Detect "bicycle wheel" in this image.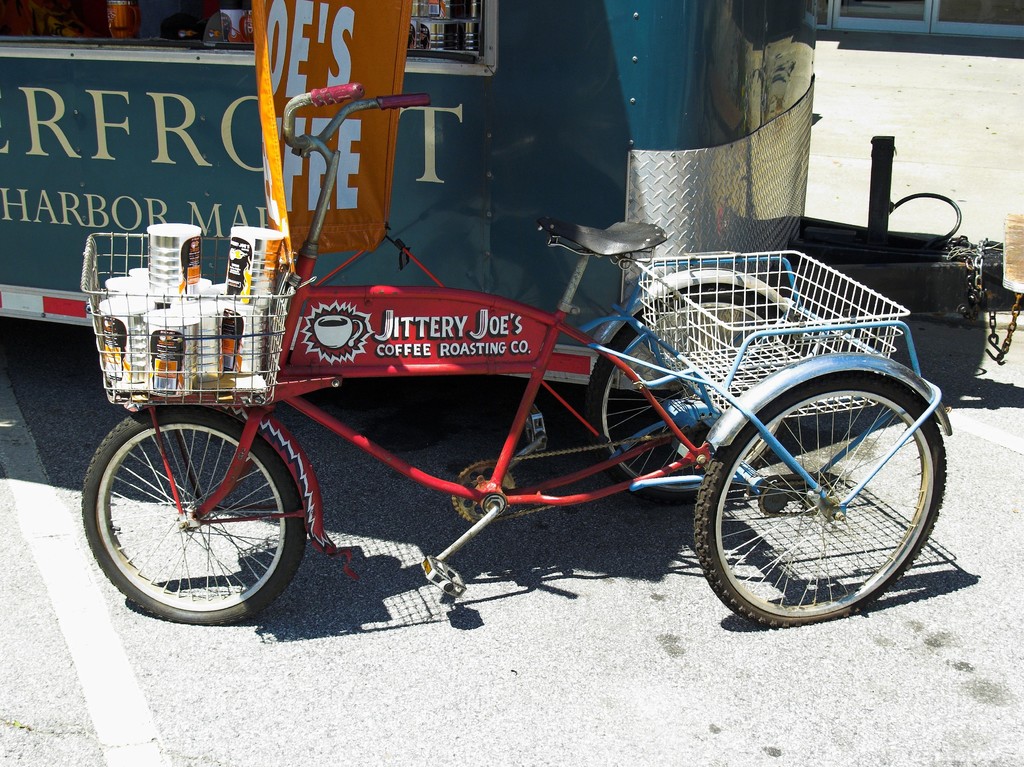
Detection: (left=694, top=353, right=957, bottom=634).
